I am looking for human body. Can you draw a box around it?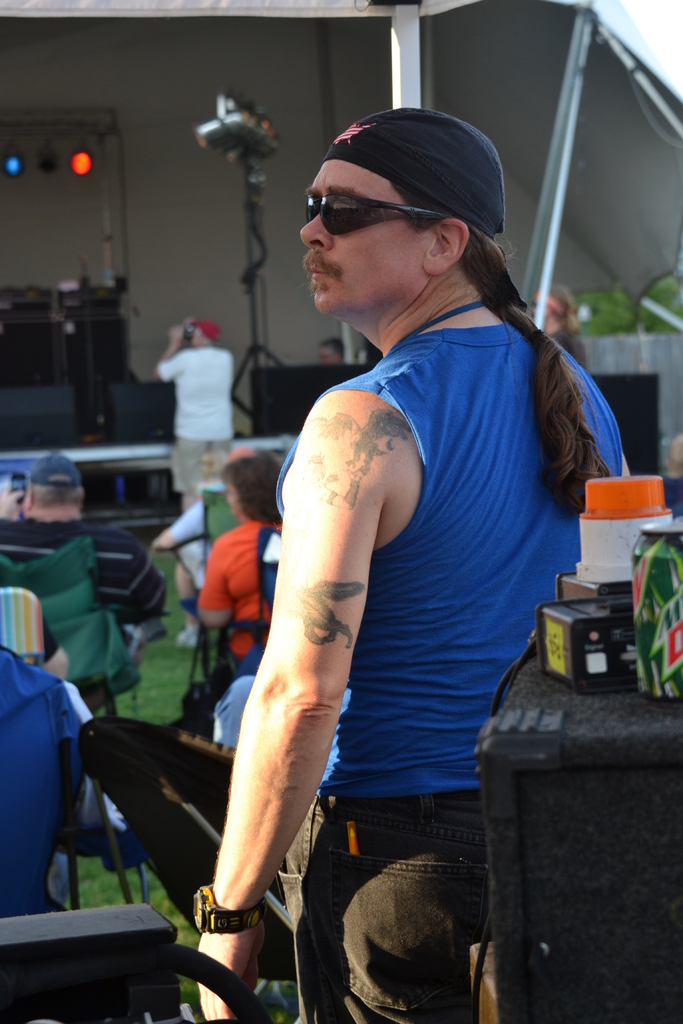
Sure, the bounding box is [320, 340, 342, 364].
